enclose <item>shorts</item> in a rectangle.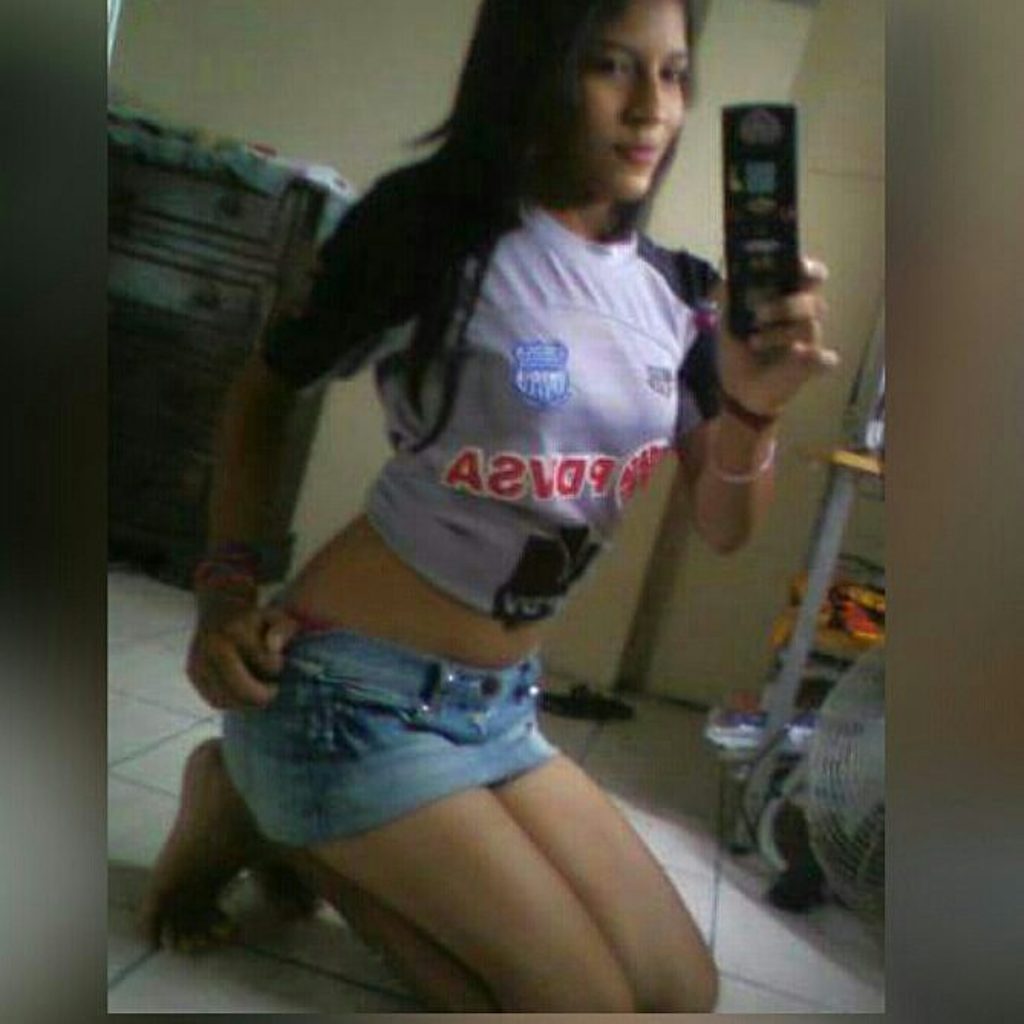
bbox=(199, 640, 628, 860).
